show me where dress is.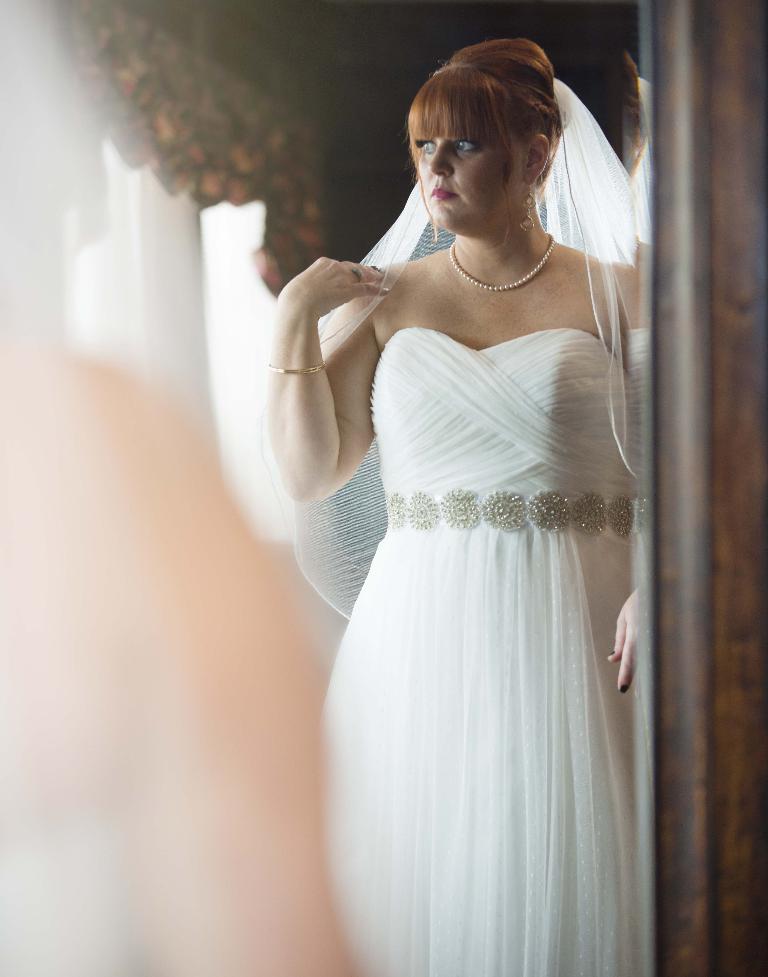
dress is at left=315, top=78, right=656, bottom=976.
